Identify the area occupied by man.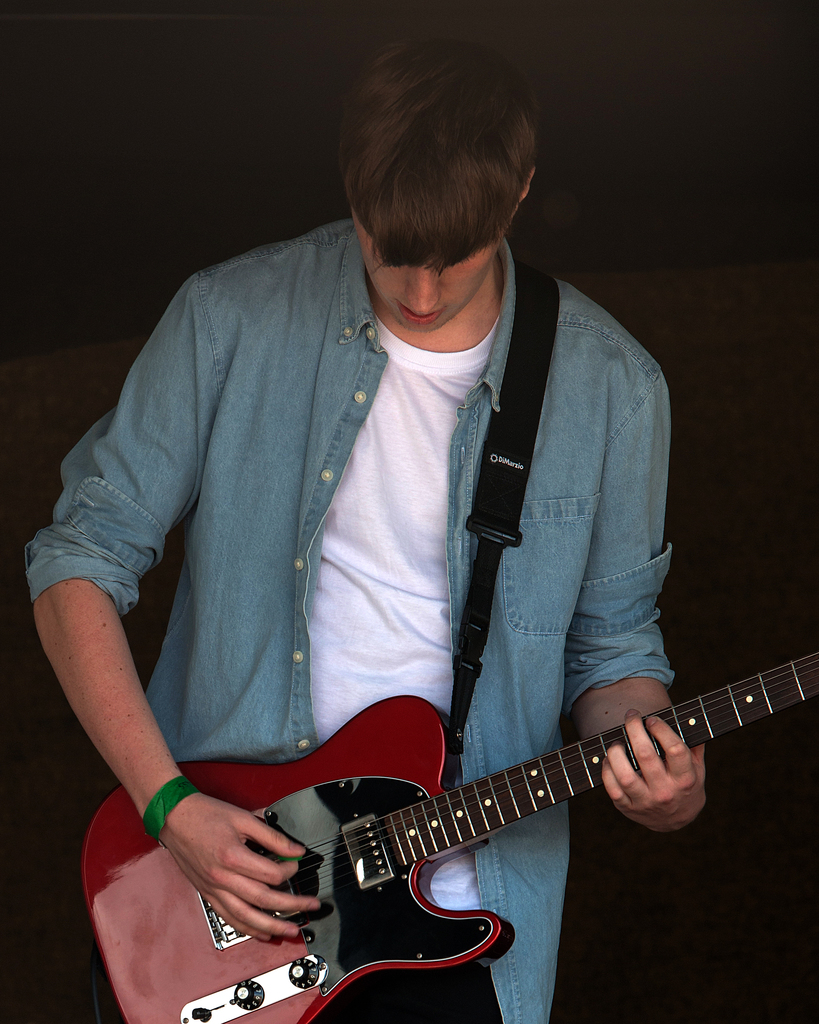
Area: {"left": 22, "top": 45, "right": 715, "bottom": 1023}.
